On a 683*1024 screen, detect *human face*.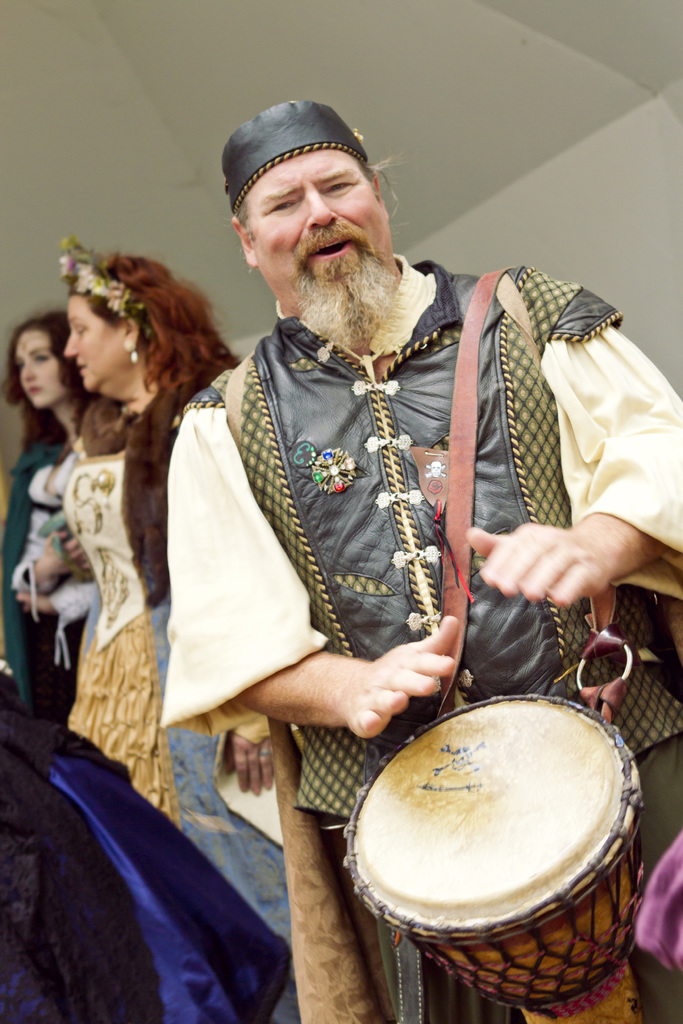
{"x1": 246, "y1": 143, "x2": 391, "y2": 318}.
